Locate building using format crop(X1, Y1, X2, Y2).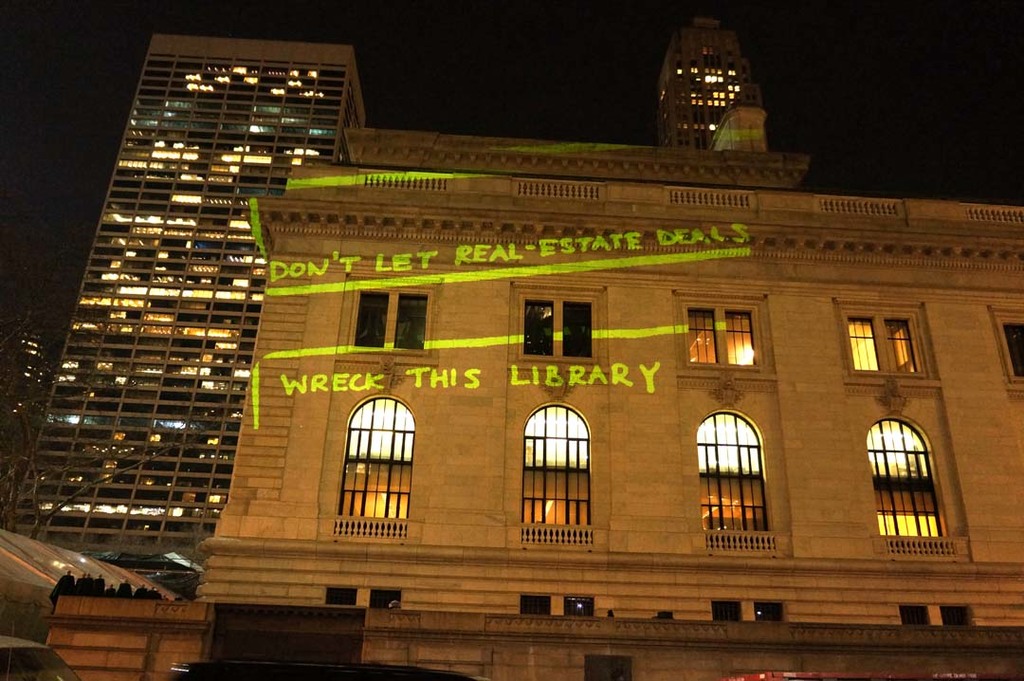
crop(648, 11, 766, 151).
